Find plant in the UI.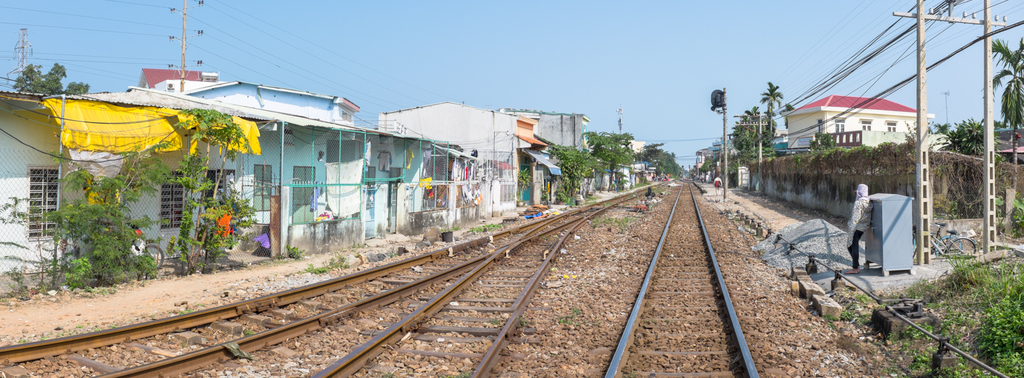
UI element at <region>286, 239, 305, 256</region>.
